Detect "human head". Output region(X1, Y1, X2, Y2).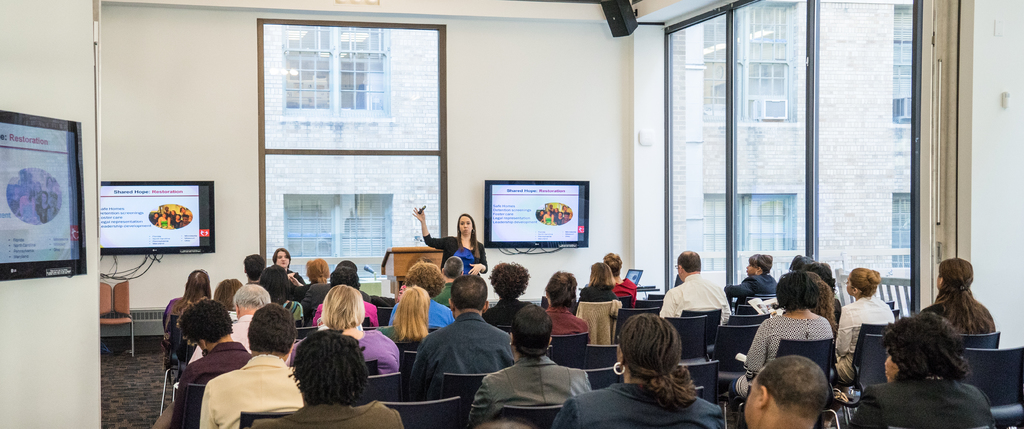
region(845, 266, 880, 294).
